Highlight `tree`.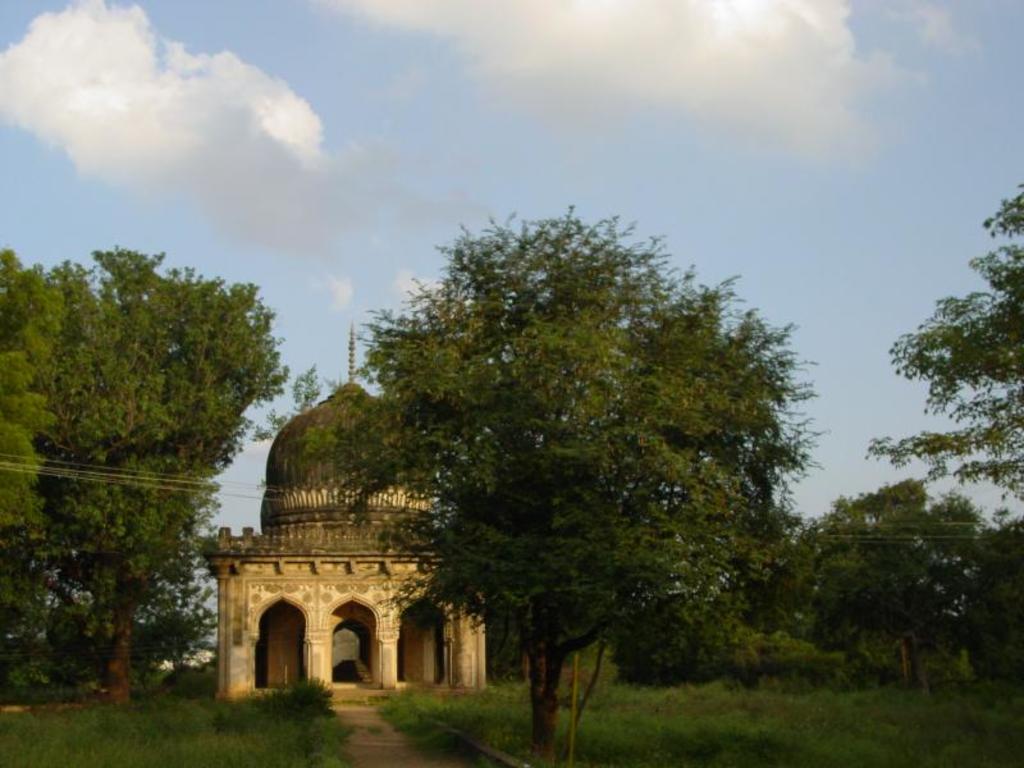
Highlighted region: 24, 216, 282, 681.
